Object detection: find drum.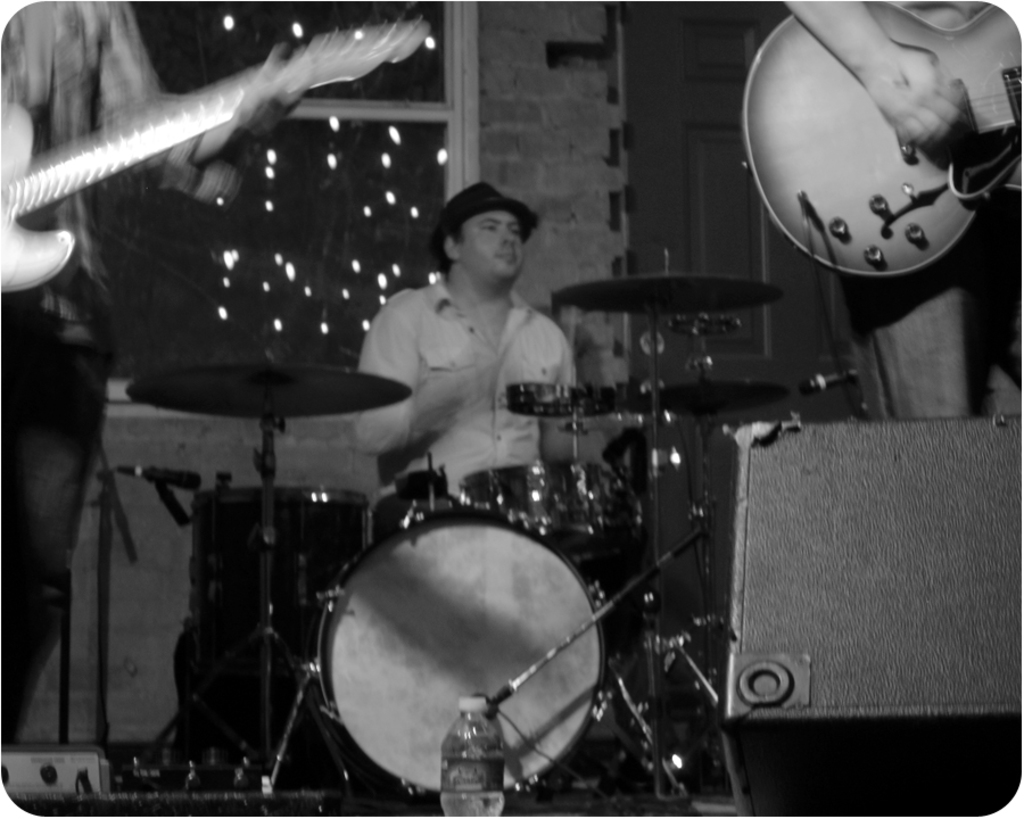
x1=311, y1=502, x2=646, y2=802.
